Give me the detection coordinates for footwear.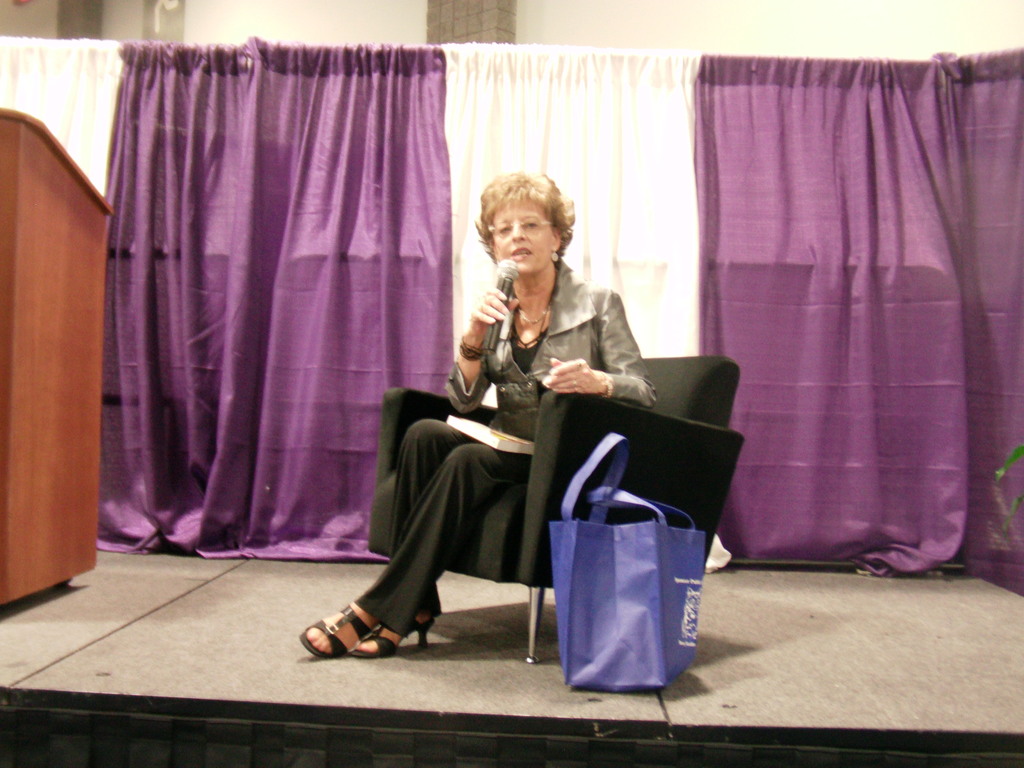
(left=349, top=616, right=440, bottom=656).
